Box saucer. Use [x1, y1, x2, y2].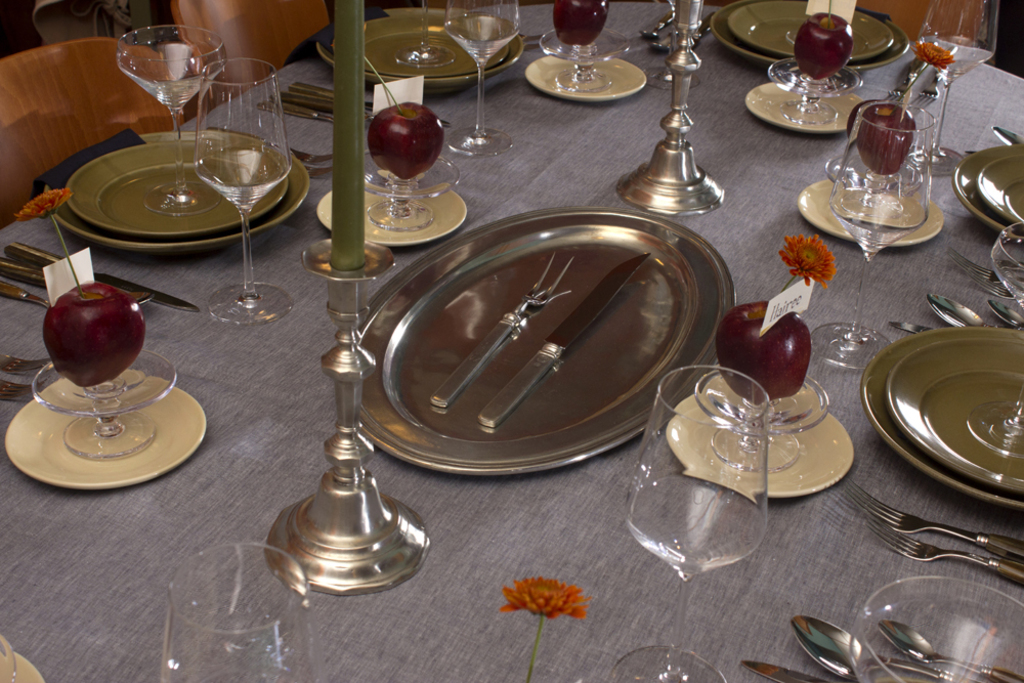
[519, 53, 650, 98].
